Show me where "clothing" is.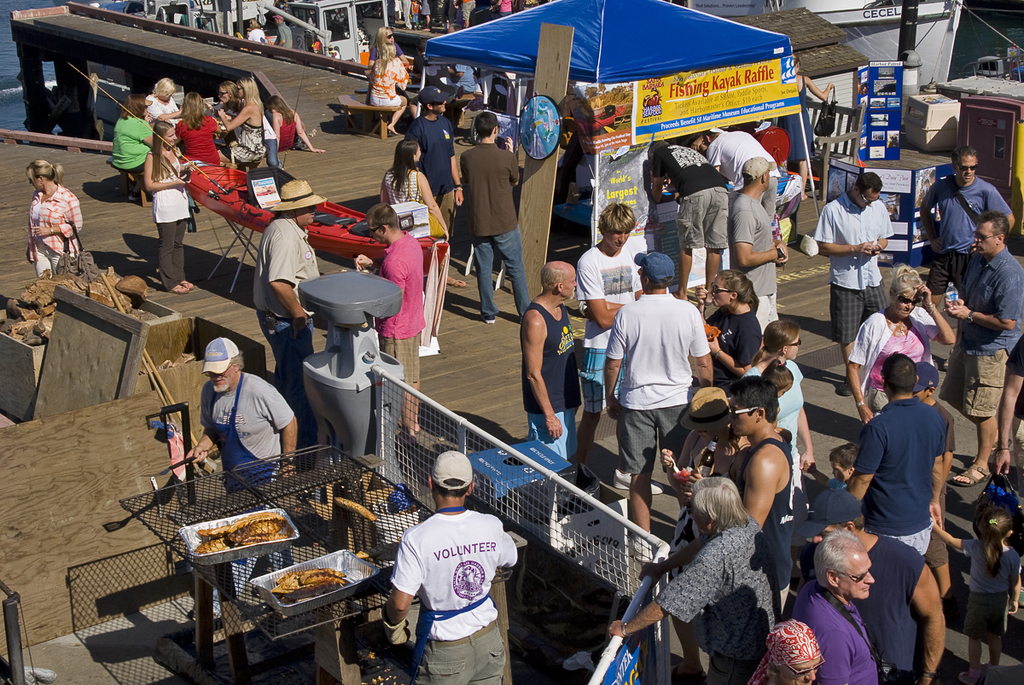
"clothing" is at [928,184,1010,274].
